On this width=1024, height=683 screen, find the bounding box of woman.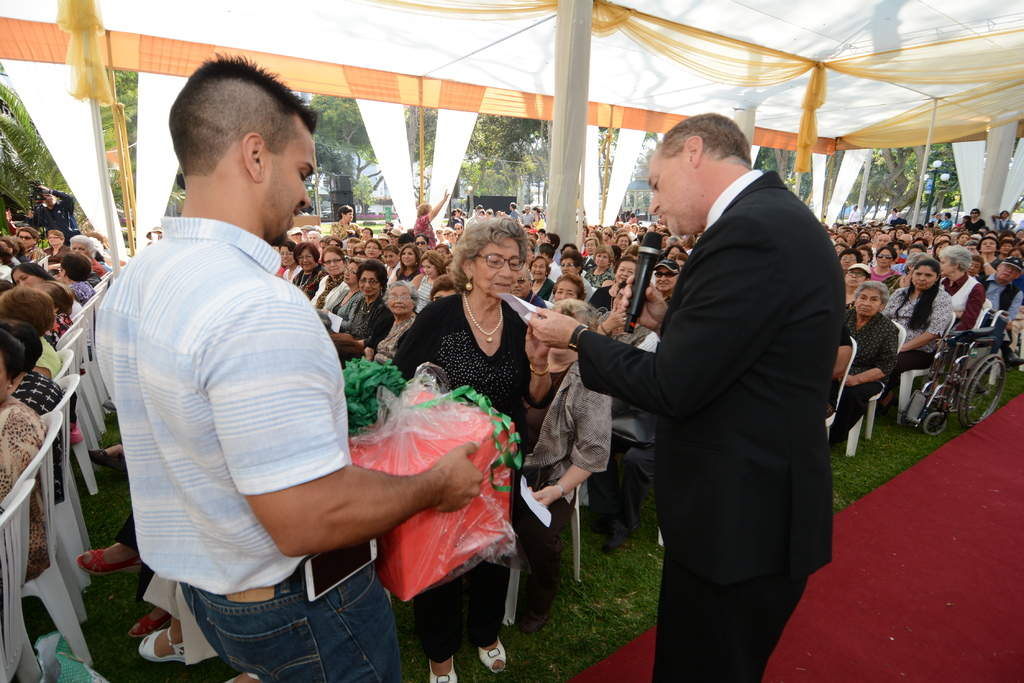
Bounding box: bbox=[282, 240, 292, 283].
